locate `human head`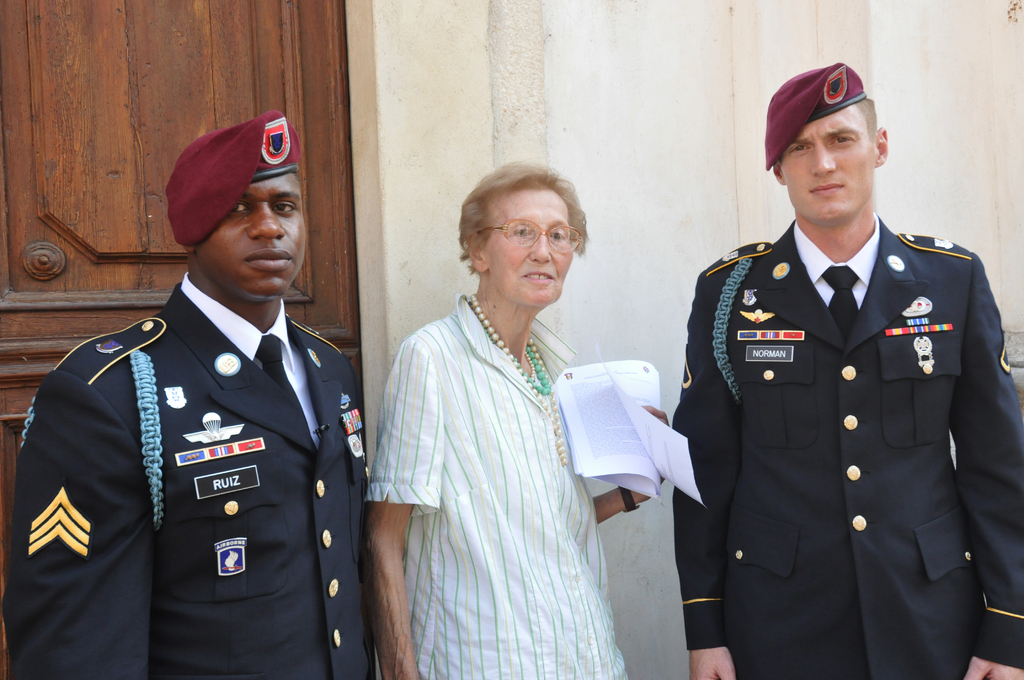
765:68:891:223
